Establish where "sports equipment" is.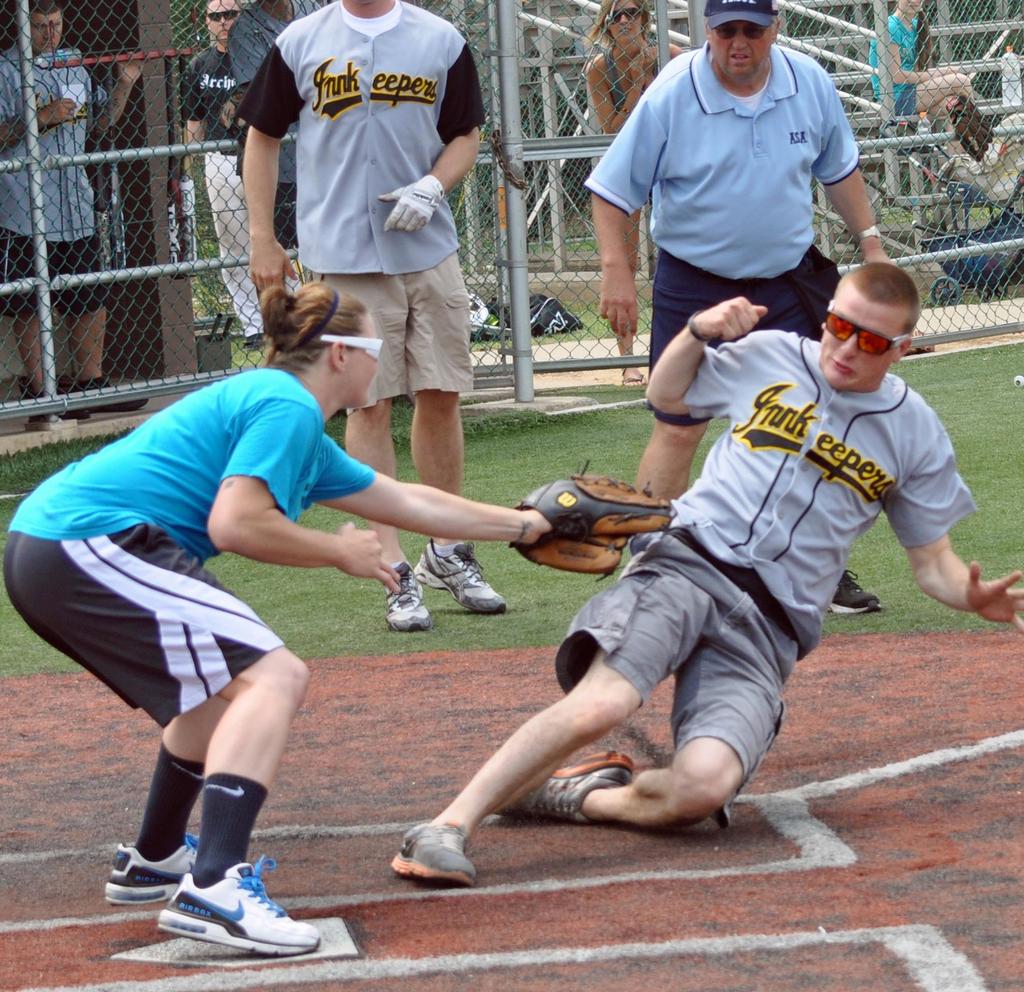
Established at bbox(376, 175, 449, 218).
